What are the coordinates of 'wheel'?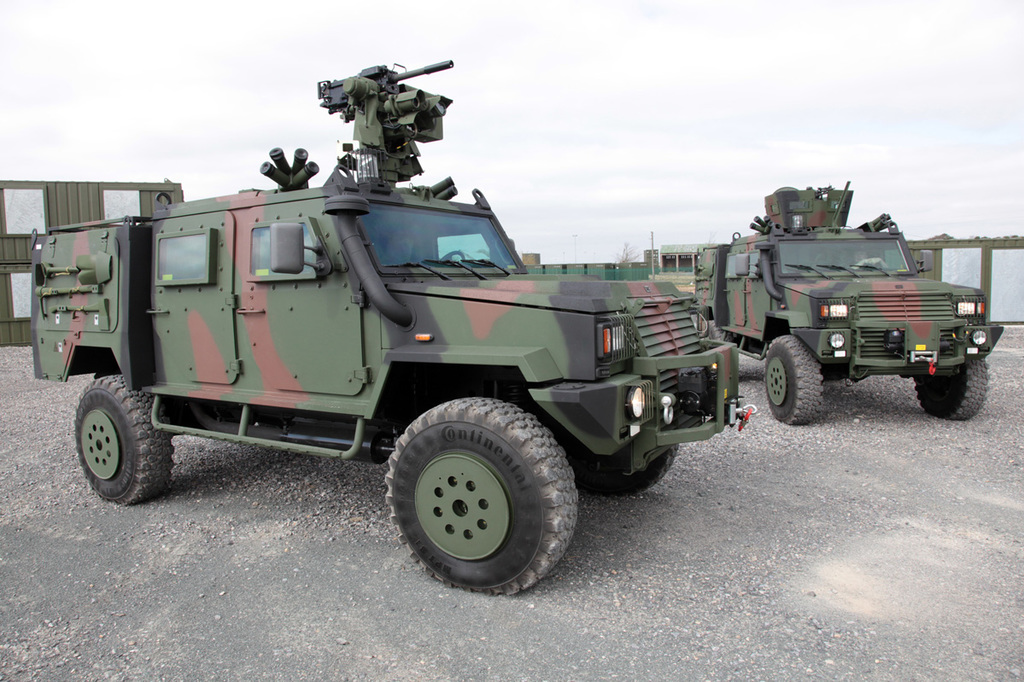
Rect(380, 394, 572, 586).
